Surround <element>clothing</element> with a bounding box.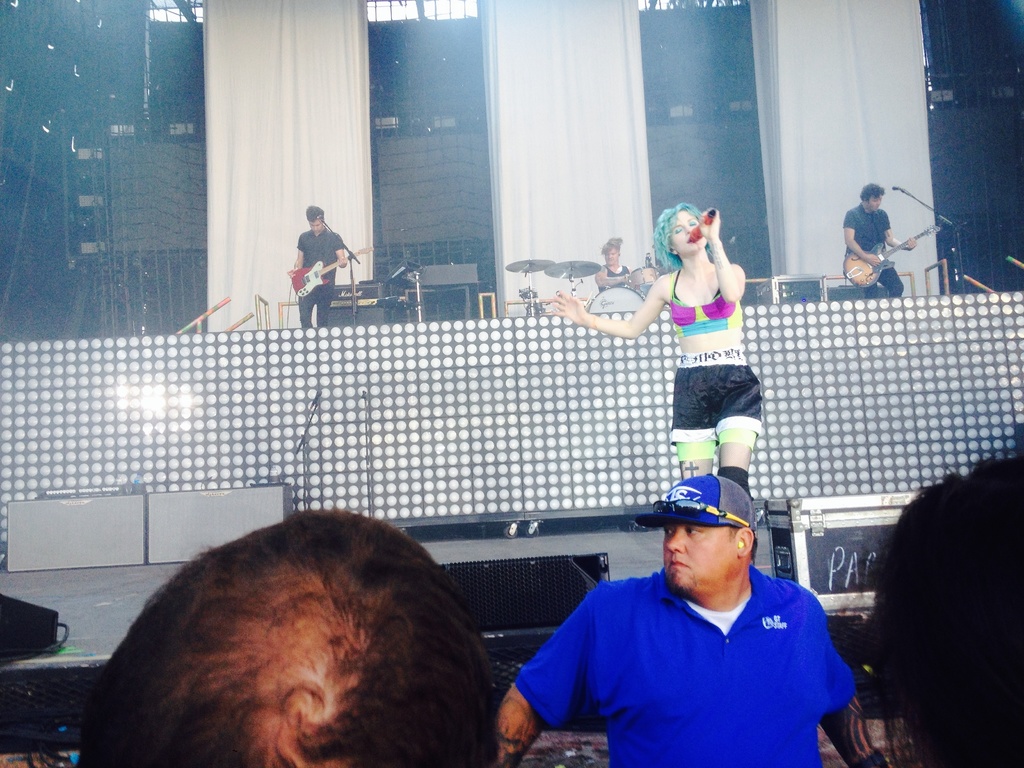
<region>596, 262, 631, 289</region>.
